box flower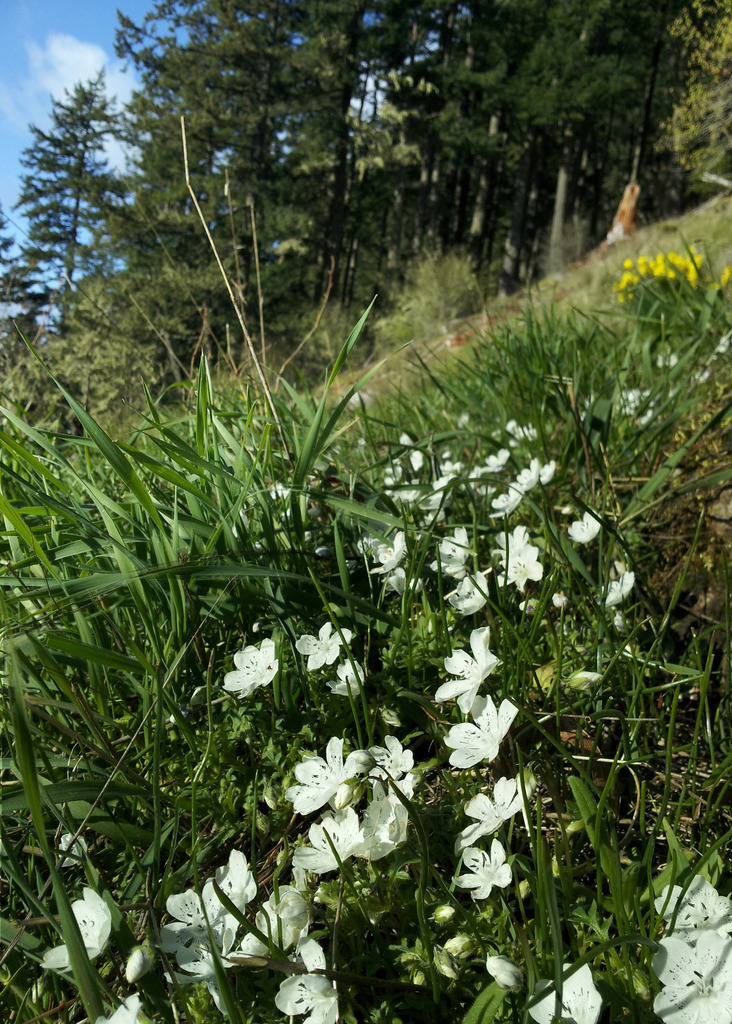
490/483/530/524
